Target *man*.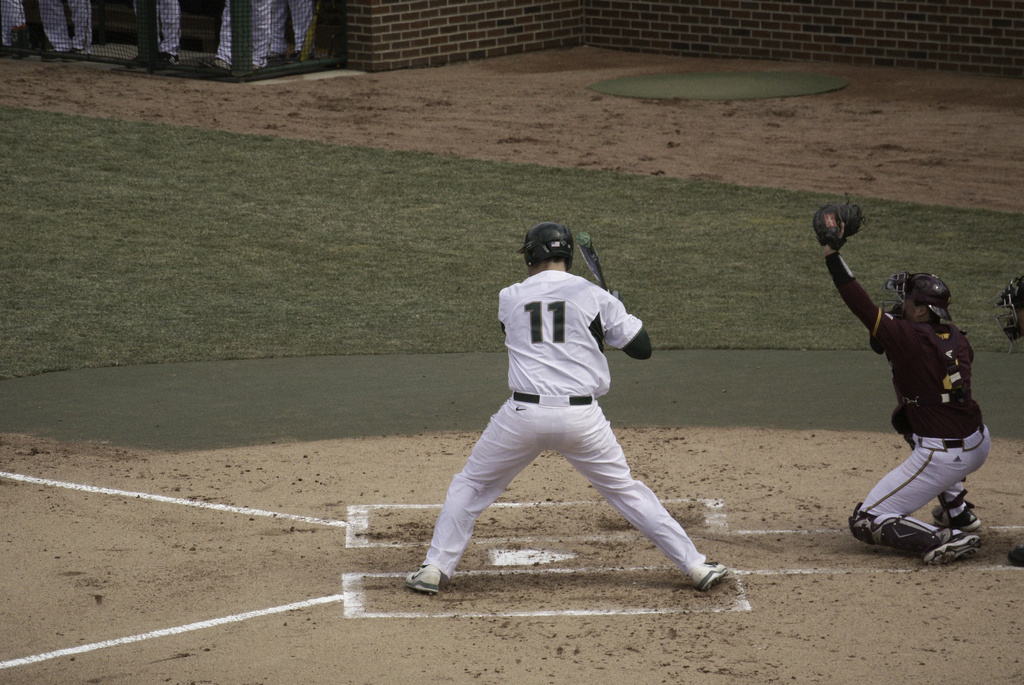
Target region: (left=404, top=218, right=734, bottom=594).
